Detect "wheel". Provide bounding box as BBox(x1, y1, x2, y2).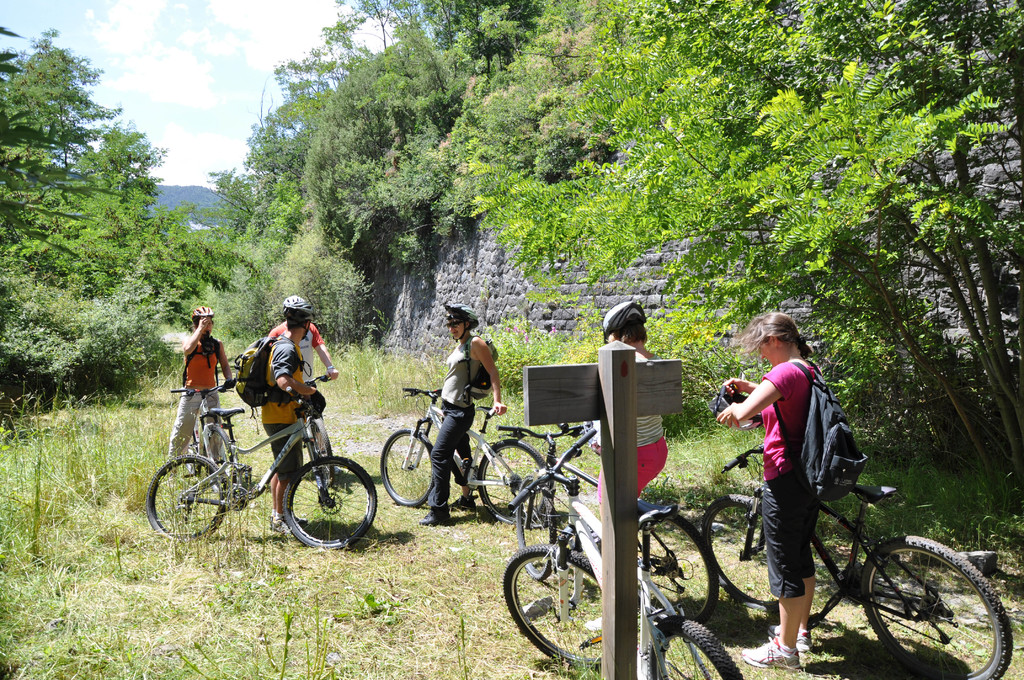
BBox(479, 438, 545, 524).
